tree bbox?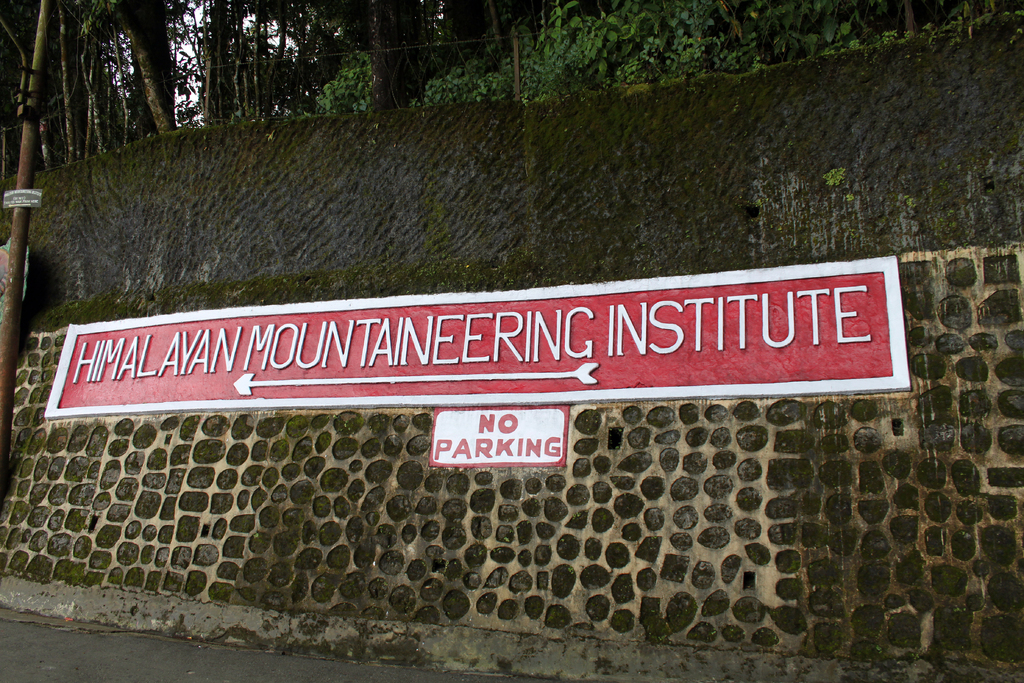
49 0 97 167
